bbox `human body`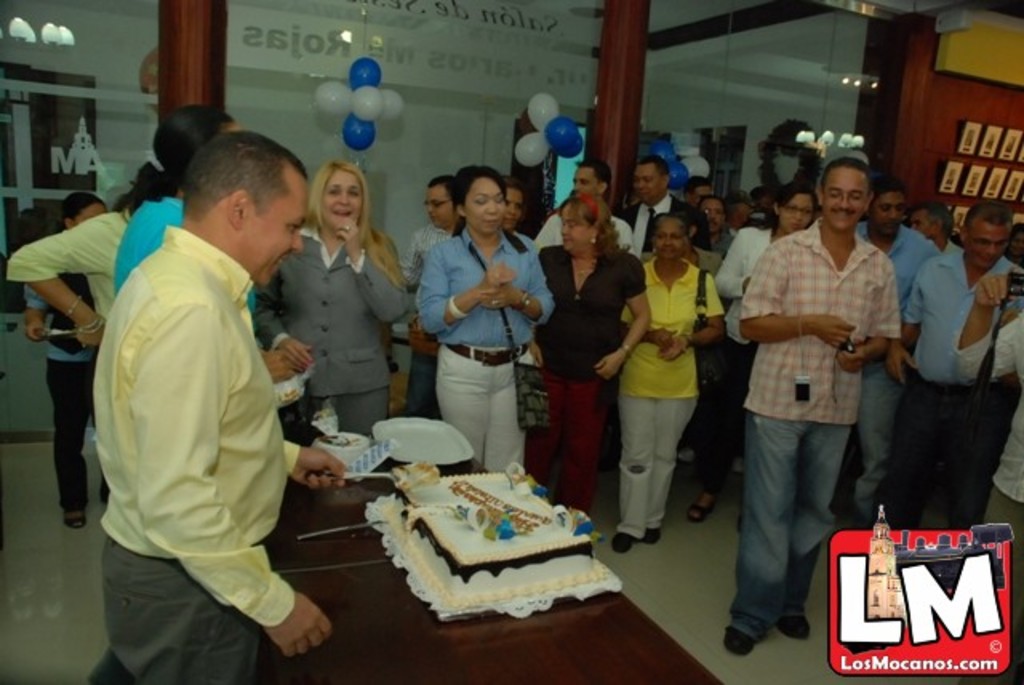
(x1=90, y1=122, x2=350, y2=675)
